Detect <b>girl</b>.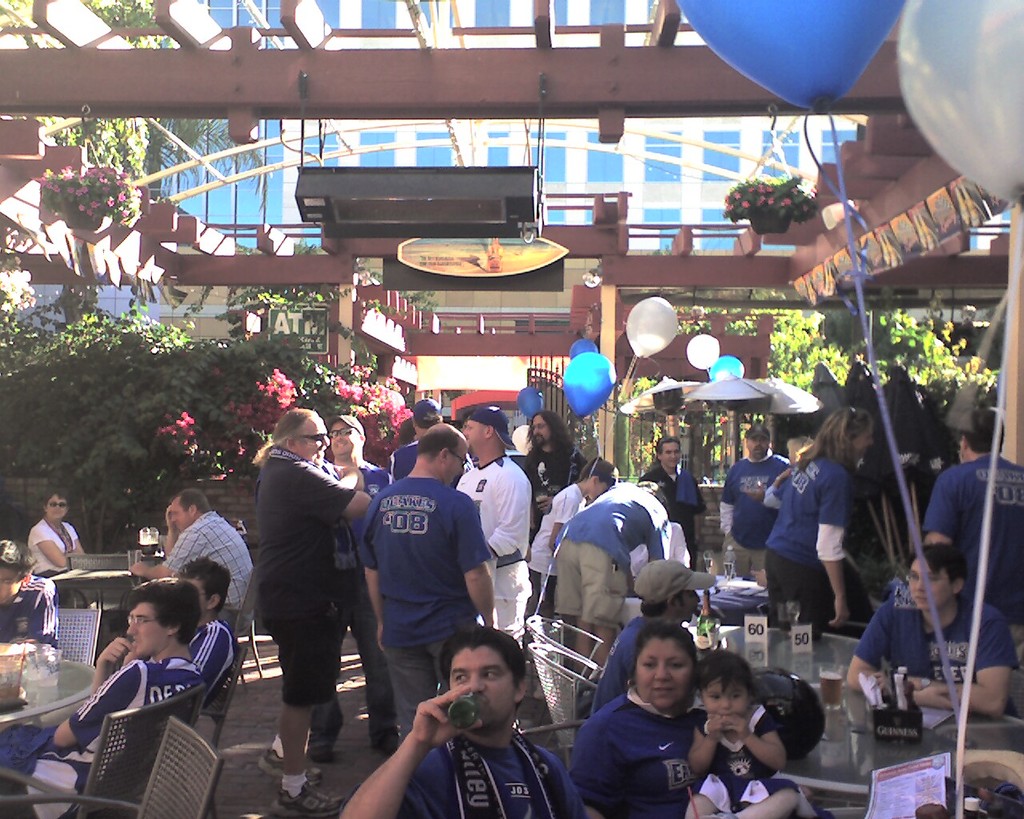
Detected at crop(683, 654, 791, 818).
